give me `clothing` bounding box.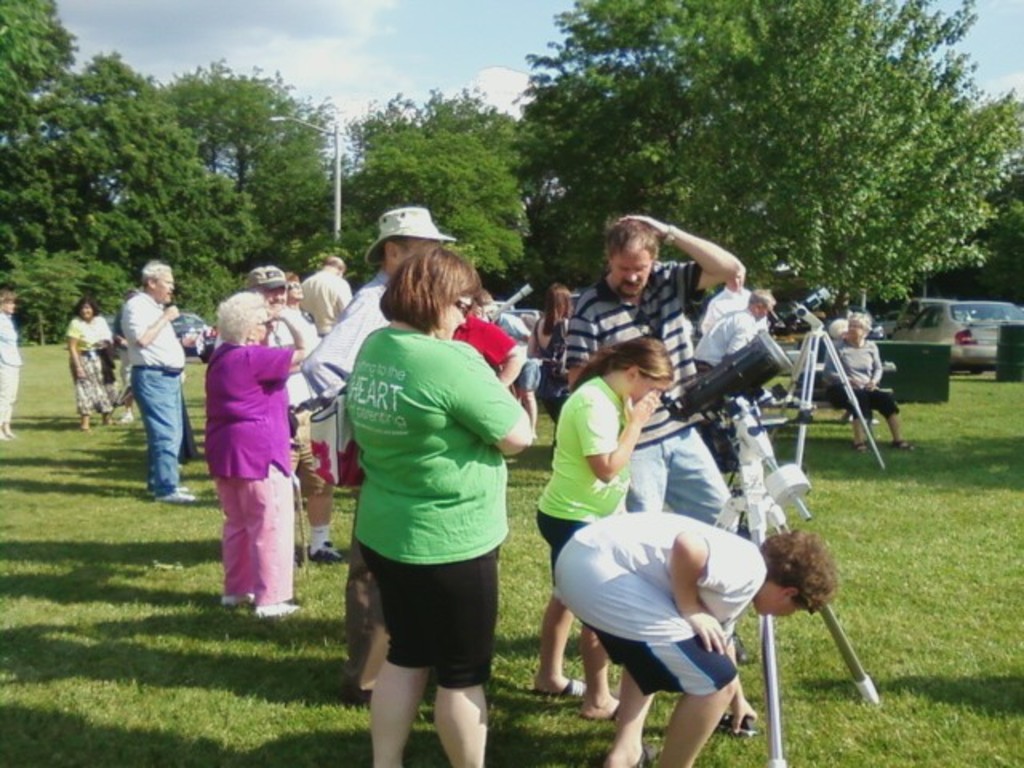
bbox=[691, 306, 762, 374].
